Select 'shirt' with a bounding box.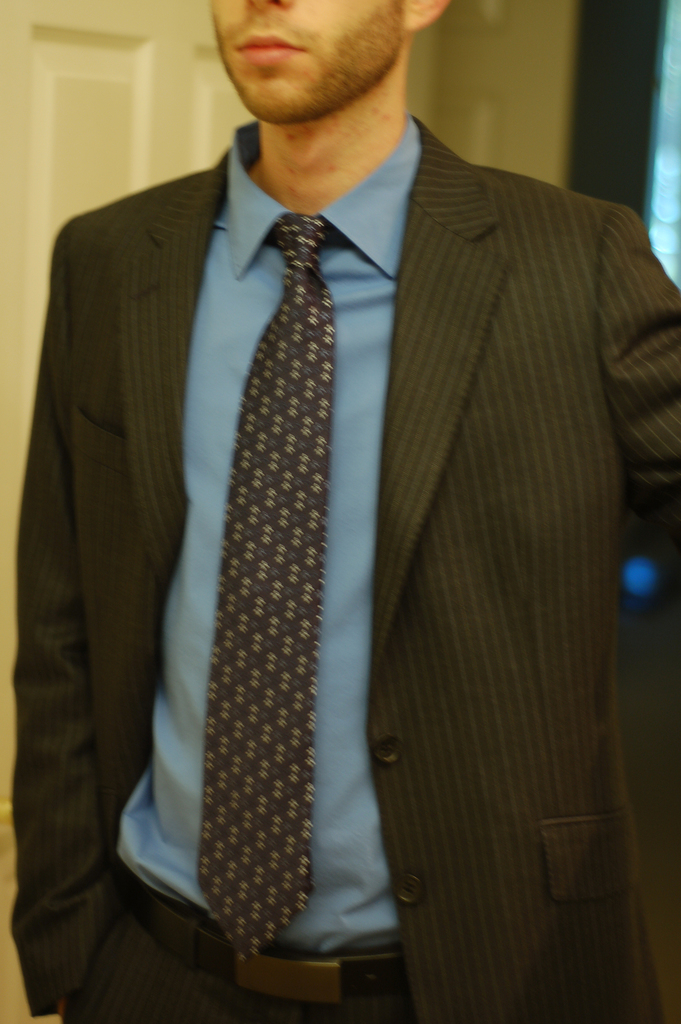
bbox=(119, 123, 420, 952).
